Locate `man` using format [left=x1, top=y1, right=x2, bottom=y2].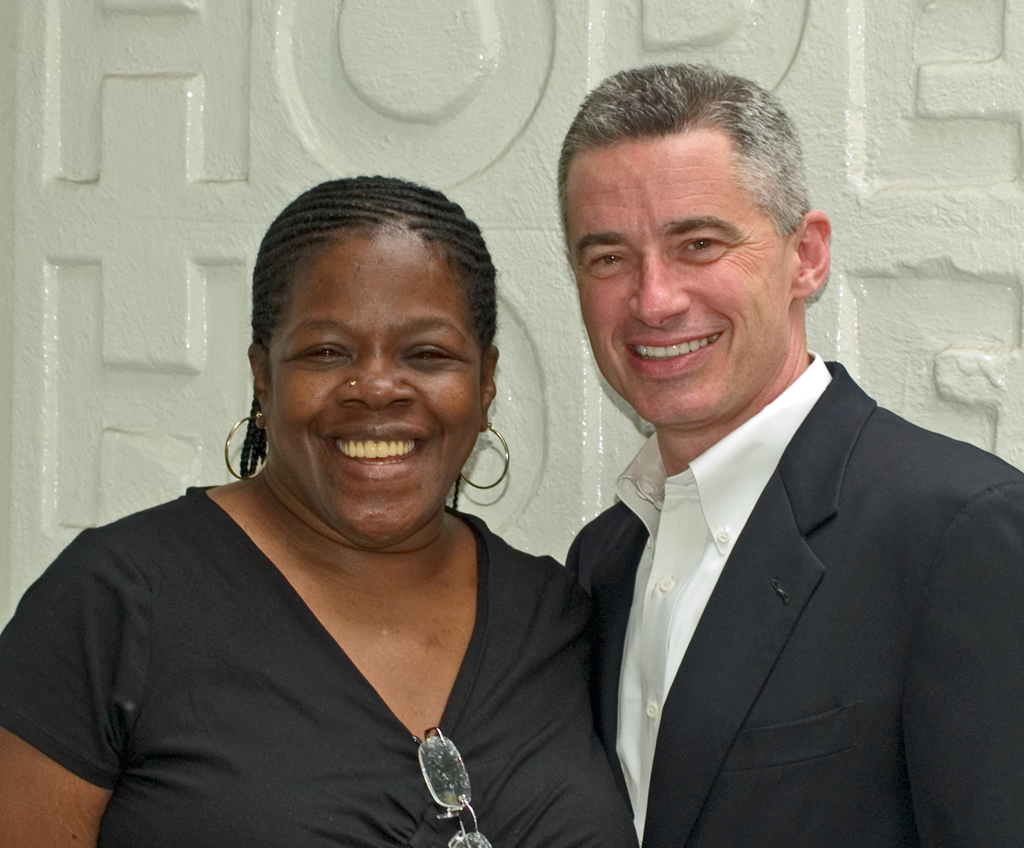
[left=559, top=61, right=1021, bottom=847].
